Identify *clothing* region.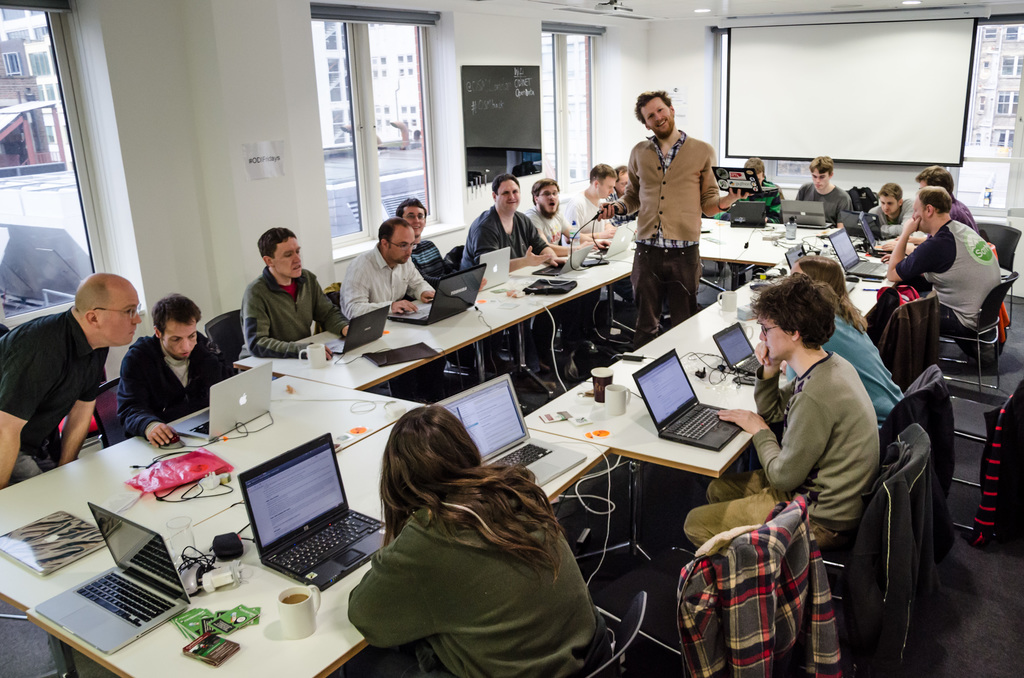
Region: 0/301/118/487.
